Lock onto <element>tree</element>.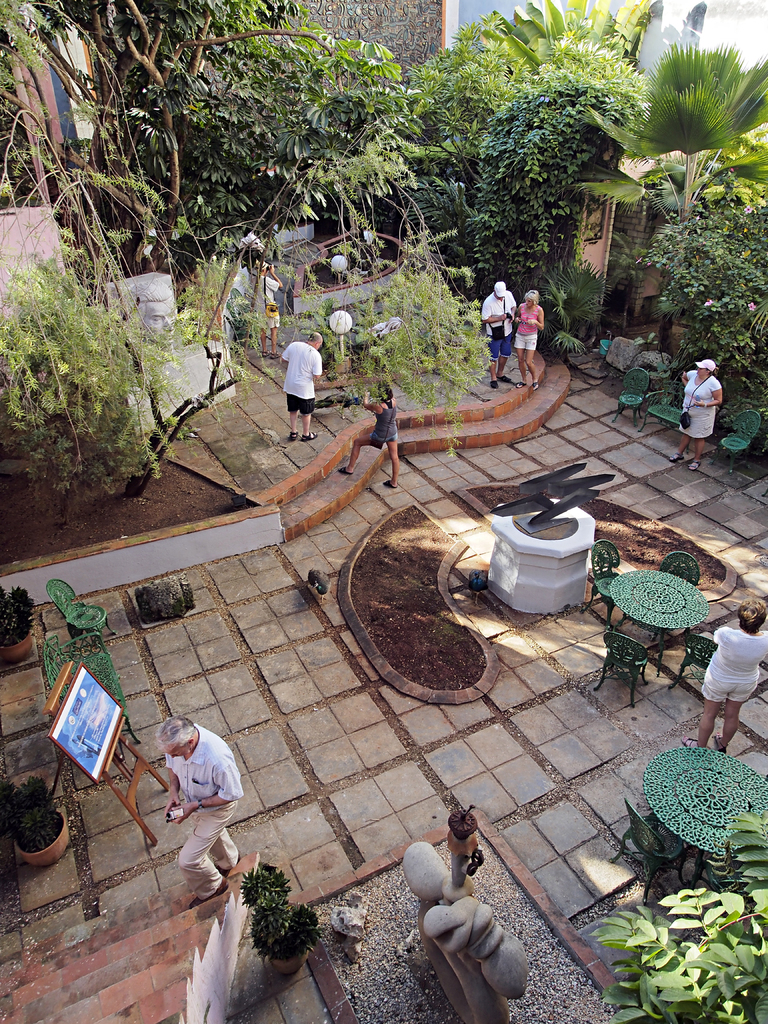
Locked: crop(616, 42, 767, 241).
